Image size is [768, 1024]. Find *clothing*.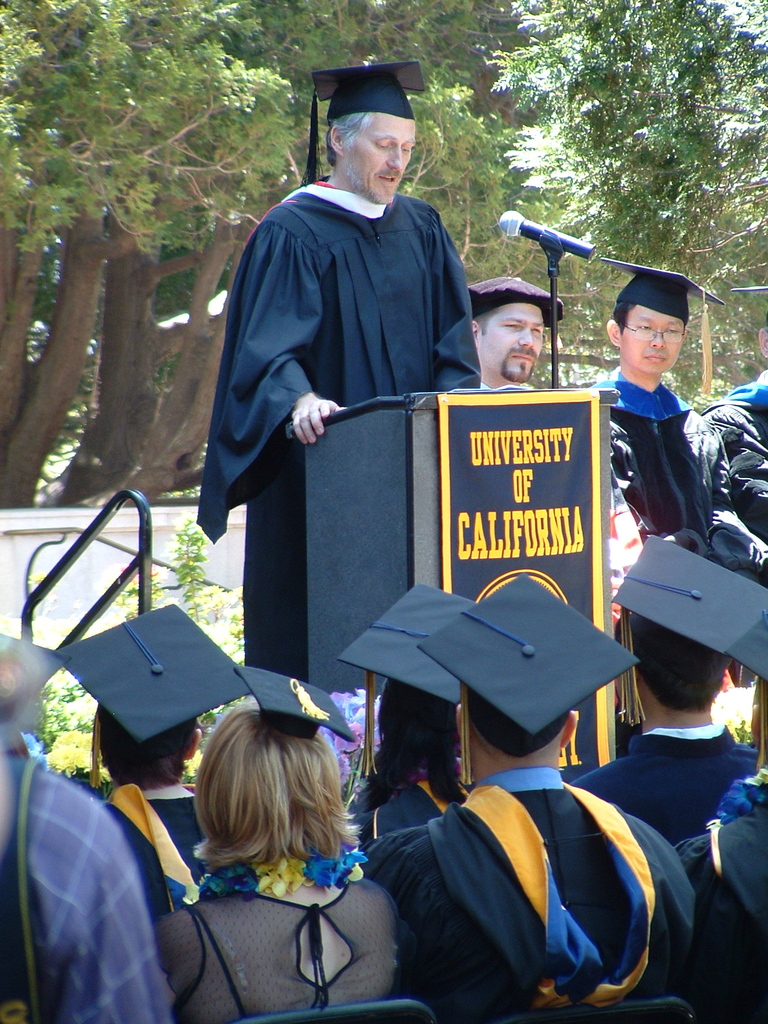
{"left": 0, "top": 753, "right": 170, "bottom": 1023}.
